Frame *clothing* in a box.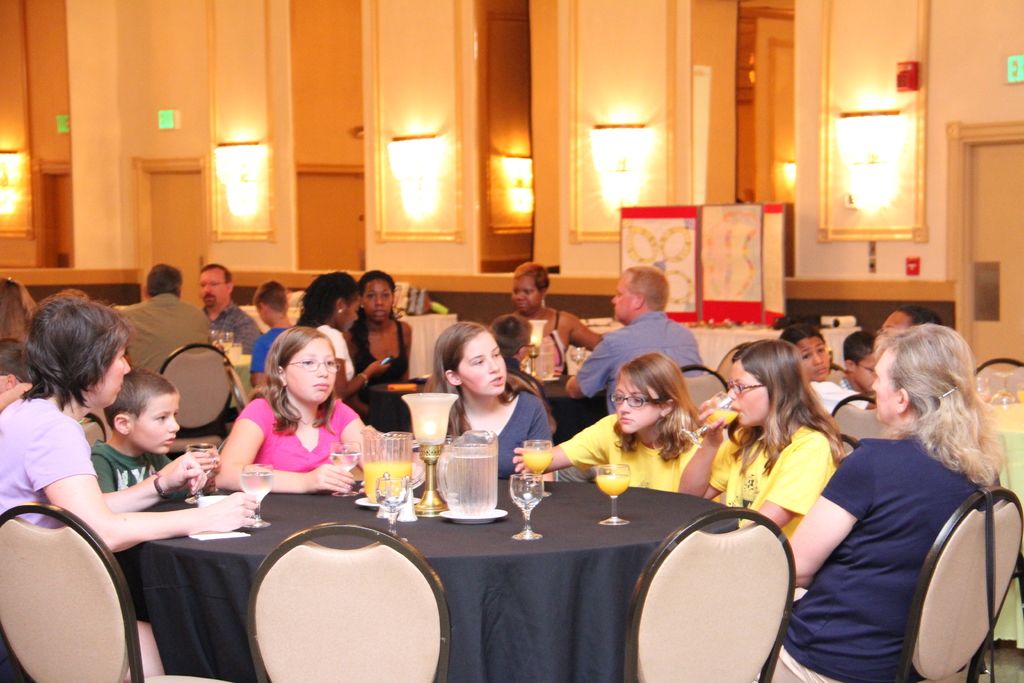
box(445, 386, 553, 484).
